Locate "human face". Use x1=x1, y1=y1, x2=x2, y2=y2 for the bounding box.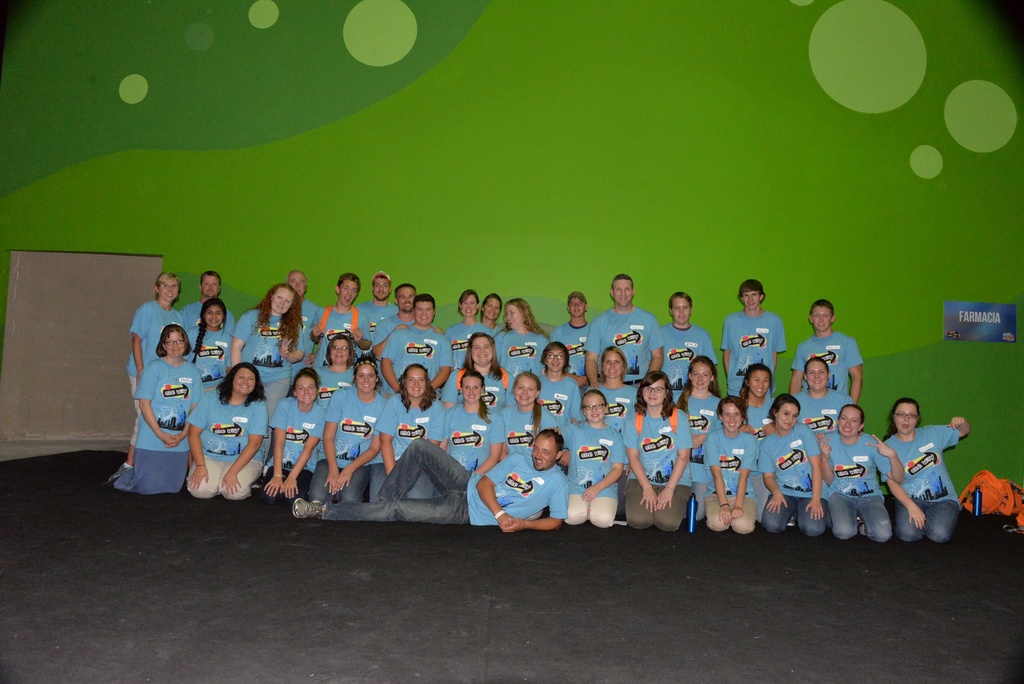
x1=894, y1=402, x2=916, y2=431.
